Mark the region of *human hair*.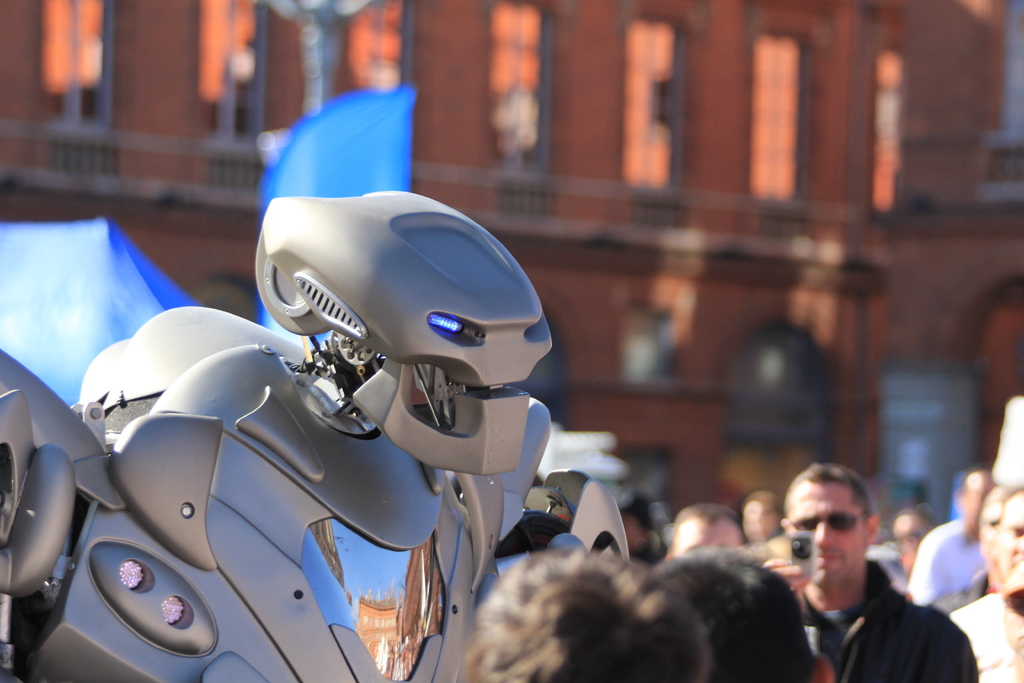
Region: box(625, 552, 822, 682).
